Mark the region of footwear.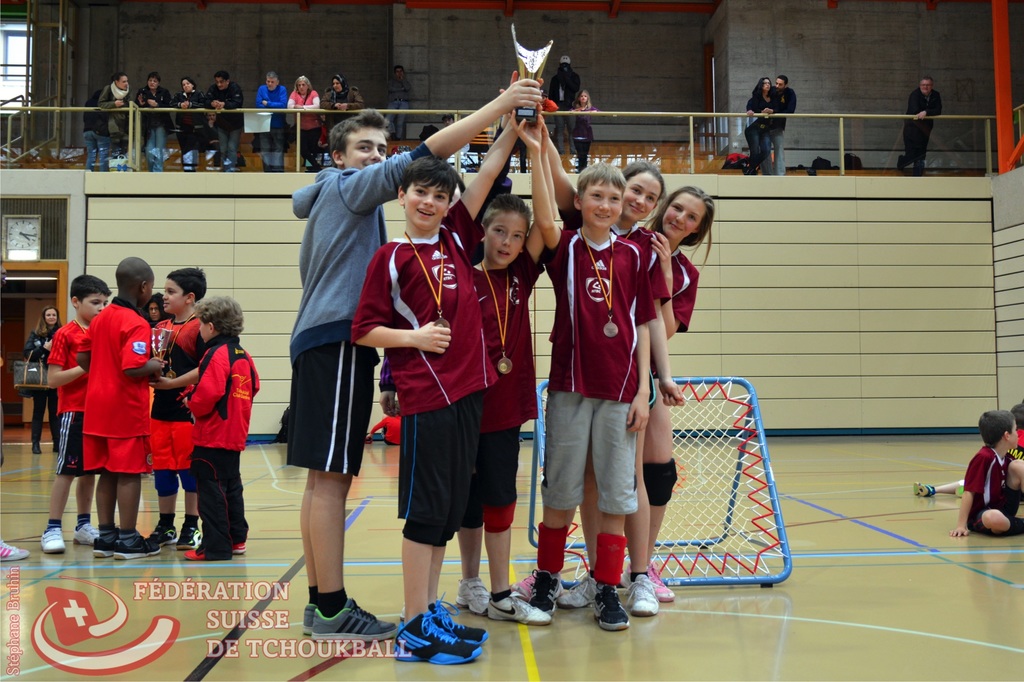
Region: 93, 533, 125, 556.
